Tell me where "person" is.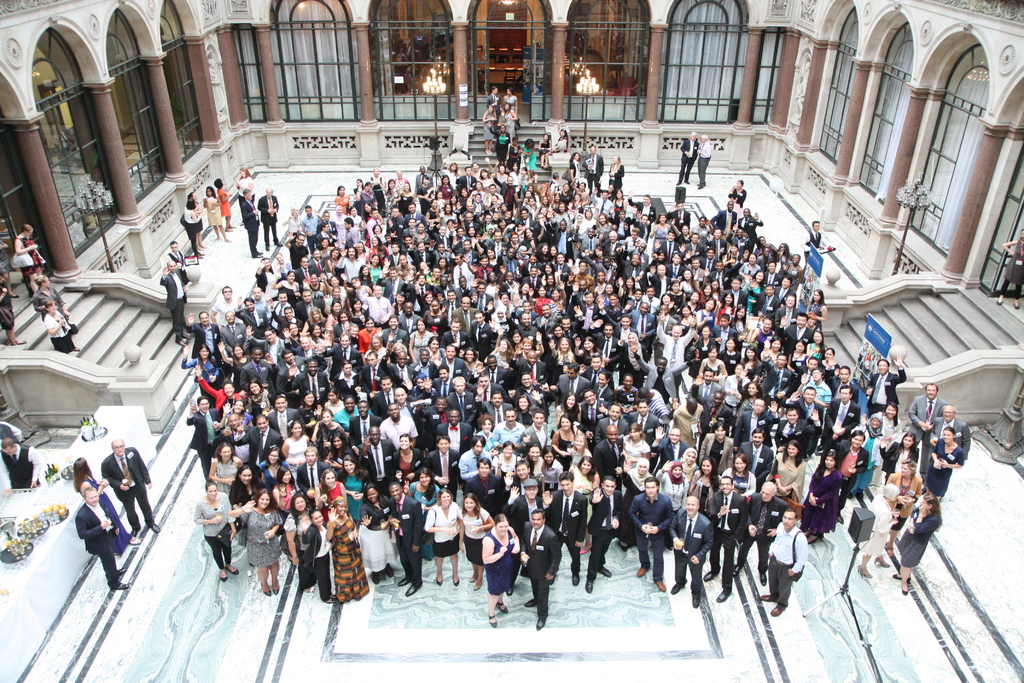
"person" is at region(551, 127, 565, 154).
